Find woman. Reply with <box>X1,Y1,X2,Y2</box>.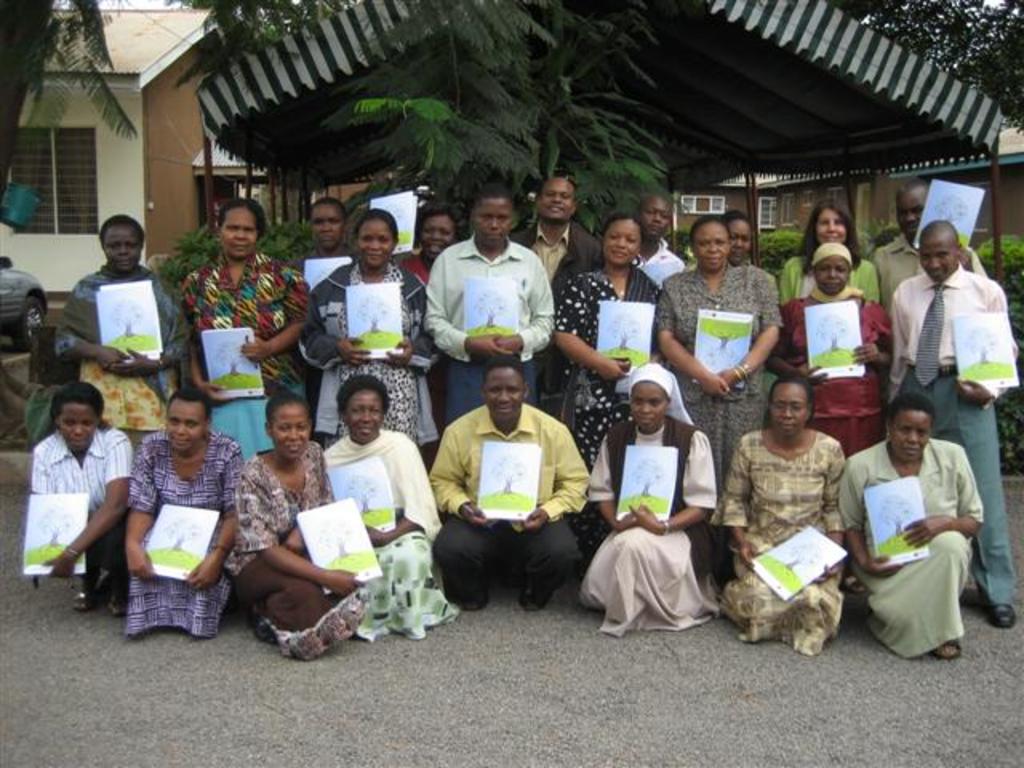
<box>782,240,890,454</box>.
